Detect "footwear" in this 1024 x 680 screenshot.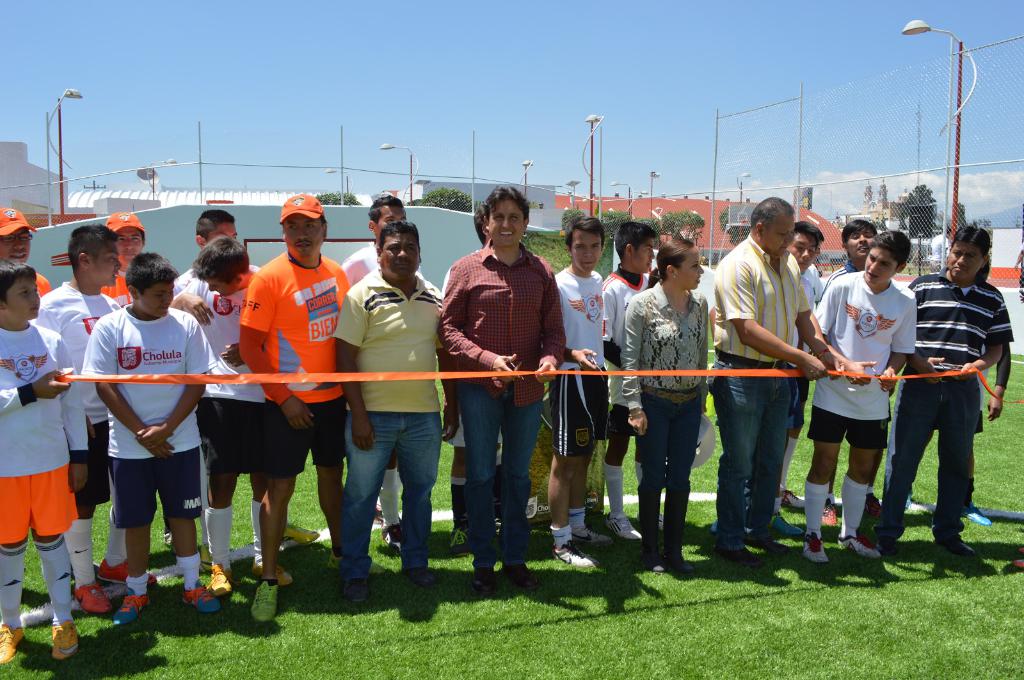
Detection: crop(768, 516, 800, 535).
